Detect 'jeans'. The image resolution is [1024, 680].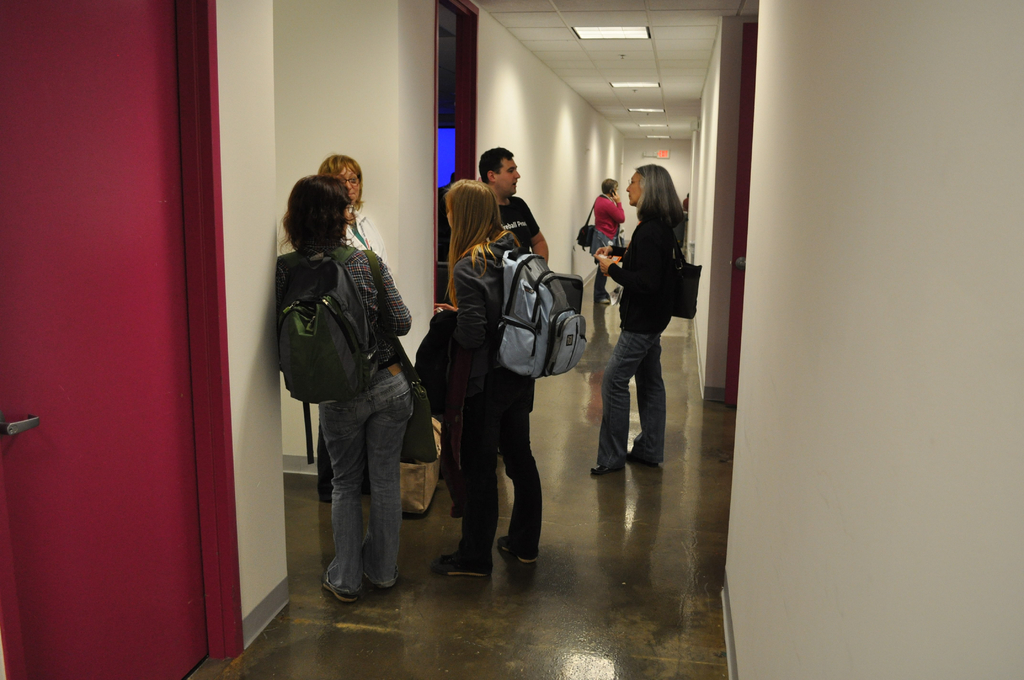
(311, 379, 415, 617).
